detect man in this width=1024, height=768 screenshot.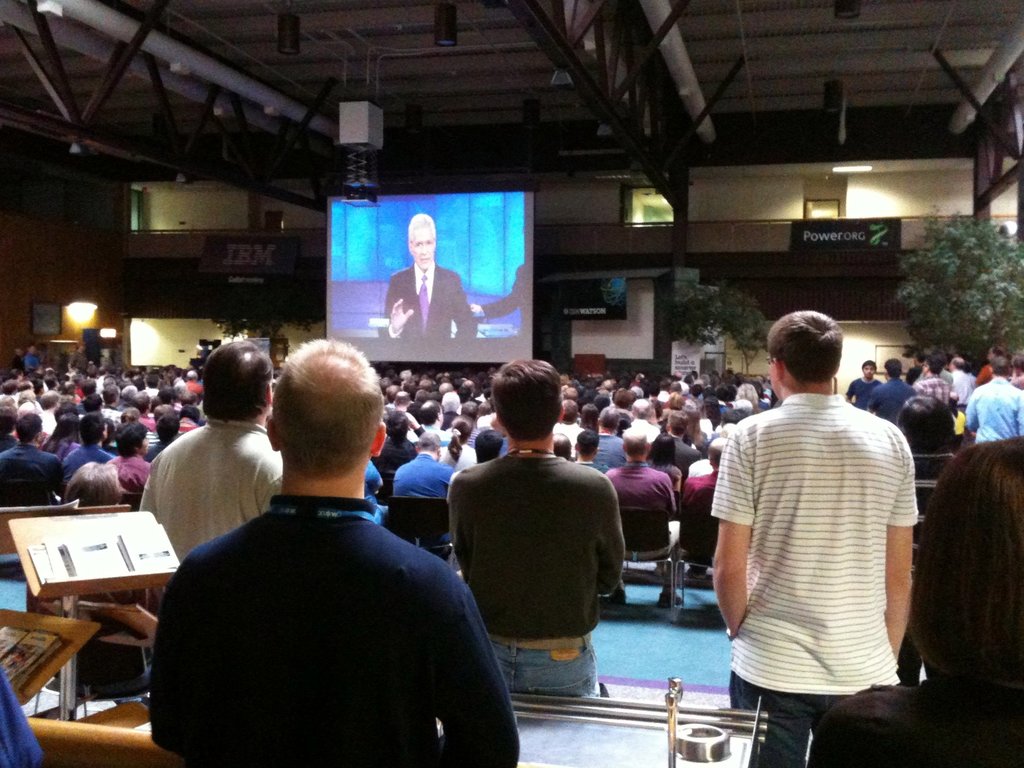
Detection: 961/354/1023/447.
